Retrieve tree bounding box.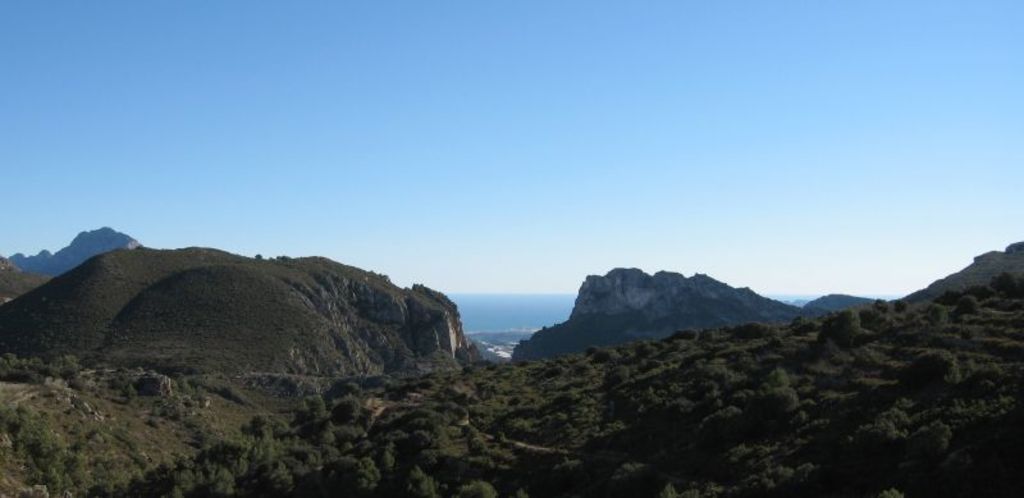
Bounding box: bbox=[544, 357, 567, 364].
